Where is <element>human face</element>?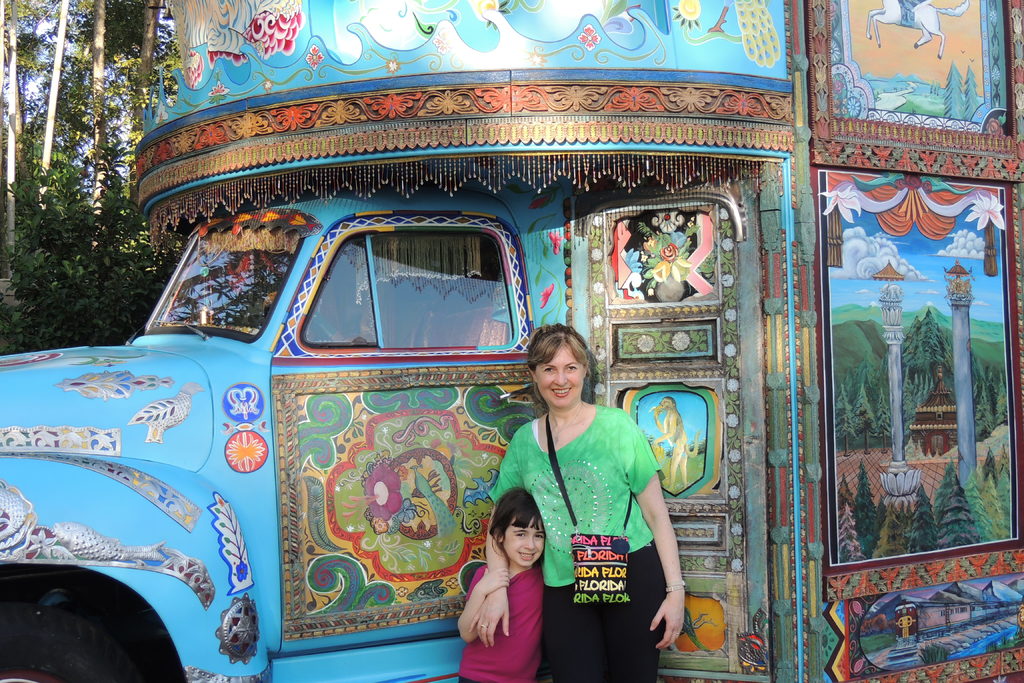
Rect(499, 520, 541, 566).
